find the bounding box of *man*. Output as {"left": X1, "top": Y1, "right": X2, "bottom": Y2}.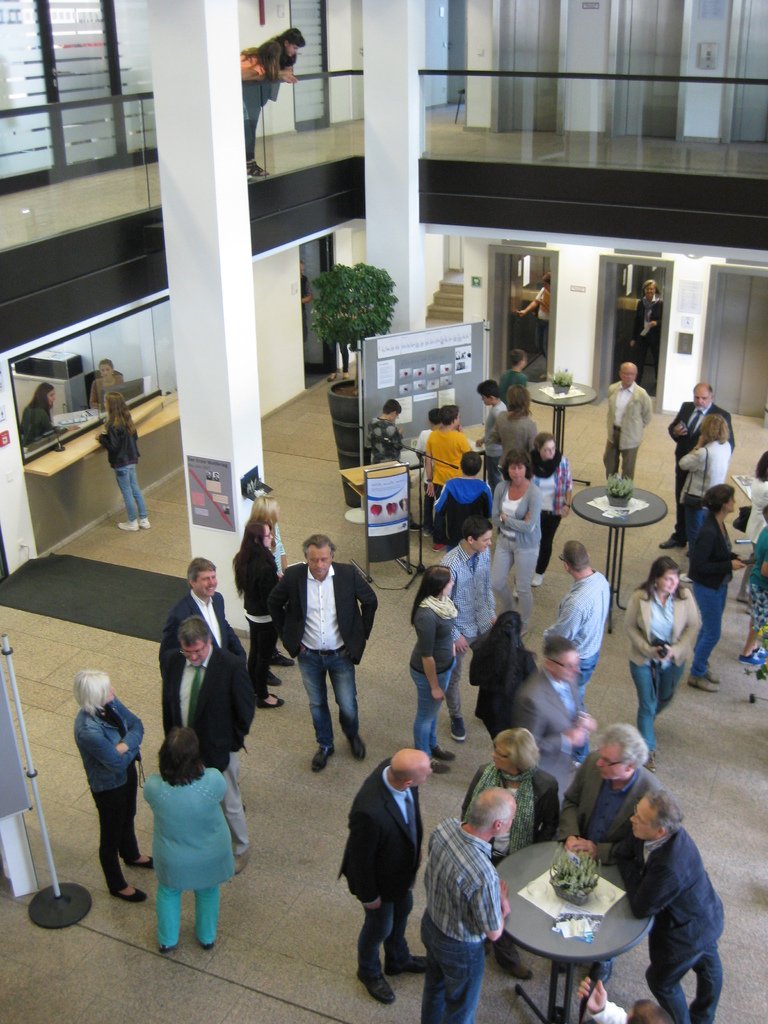
{"left": 424, "top": 406, "right": 478, "bottom": 552}.
